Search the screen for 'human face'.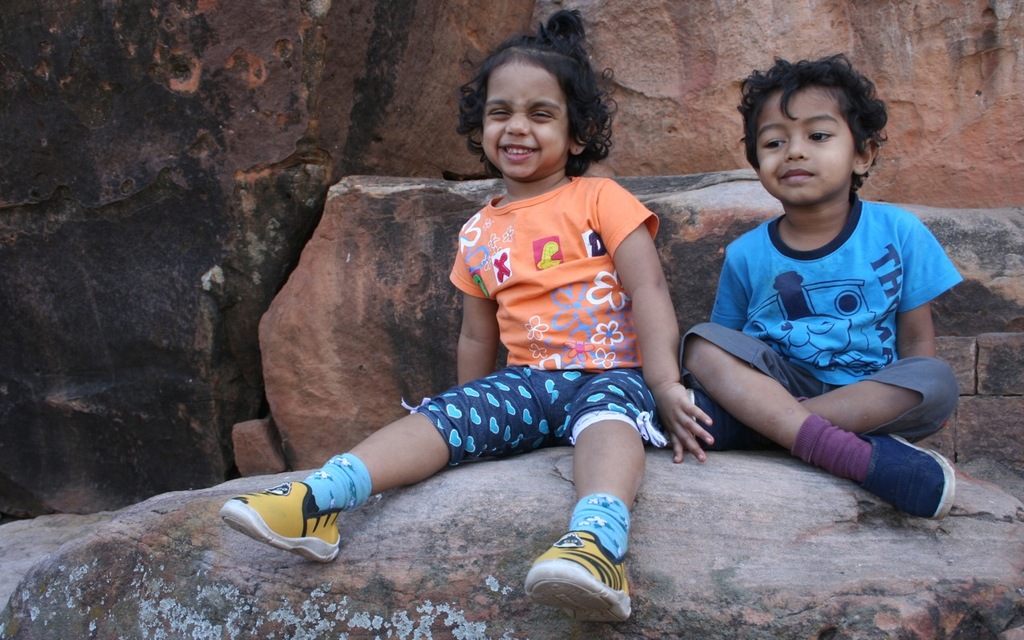
Found at {"x1": 755, "y1": 85, "x2": 862, "y2": 212}.
